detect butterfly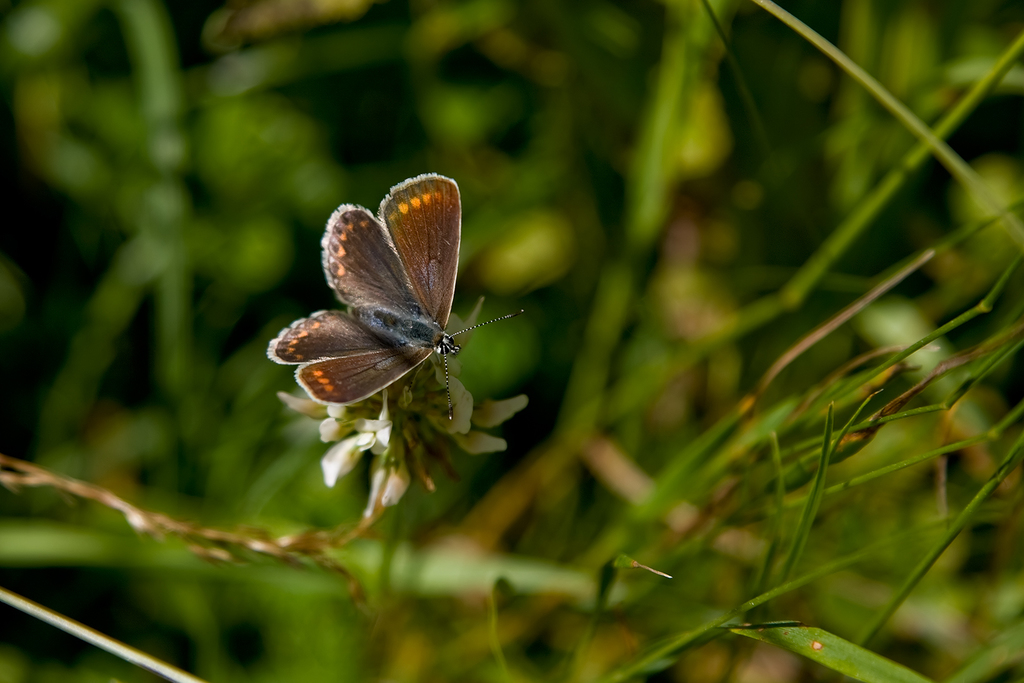
(266, 172, 500, 440)
